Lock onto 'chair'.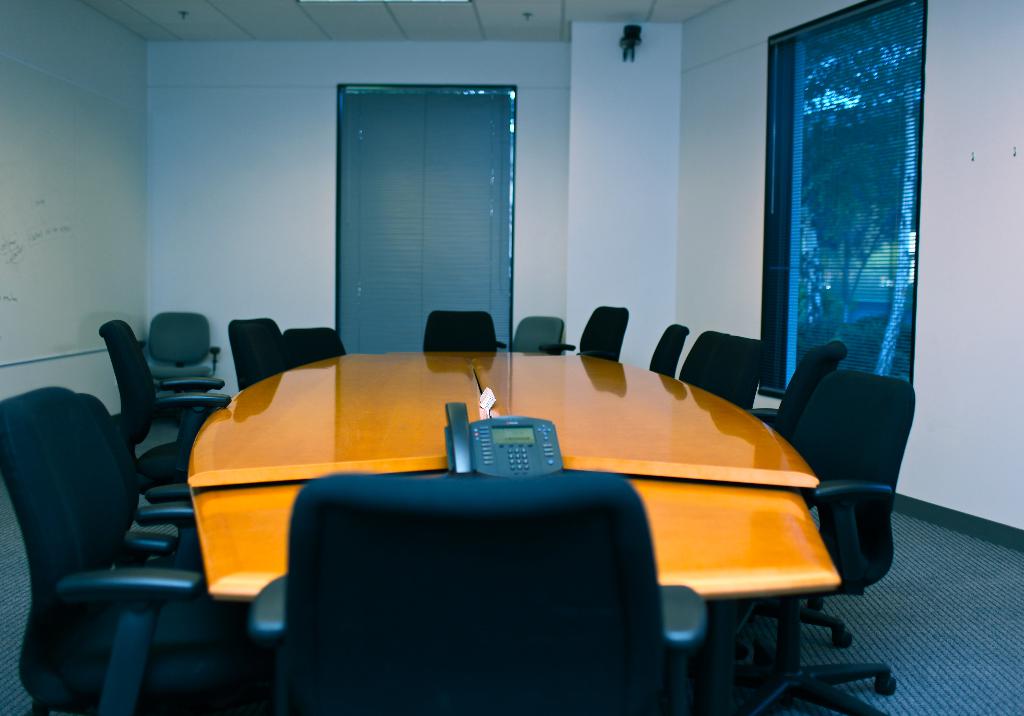
Locked: 540/304/630/365.
